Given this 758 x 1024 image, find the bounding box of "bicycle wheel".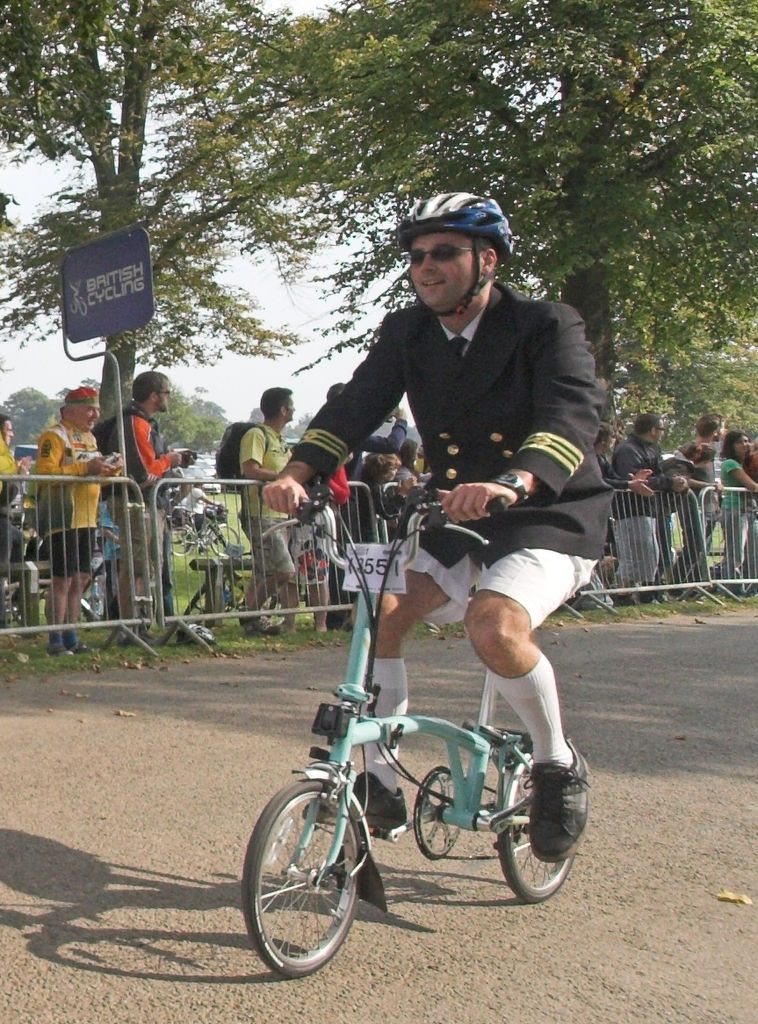
[x1=499, y1=755, x2=574, y2=898].
